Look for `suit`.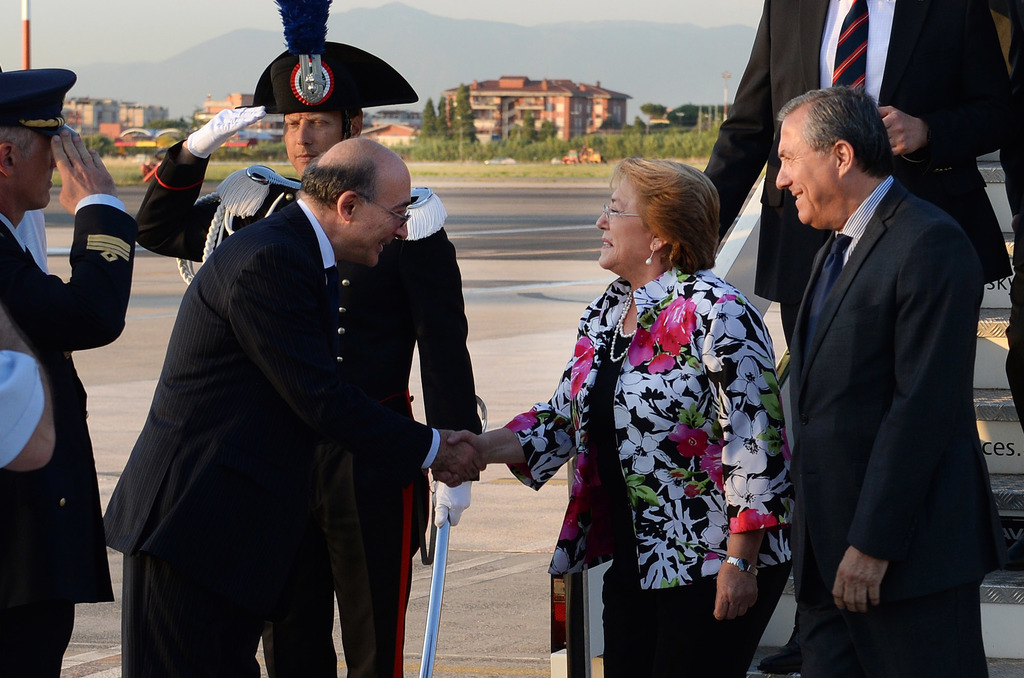
Found: box(87, 198, 454, 661).
